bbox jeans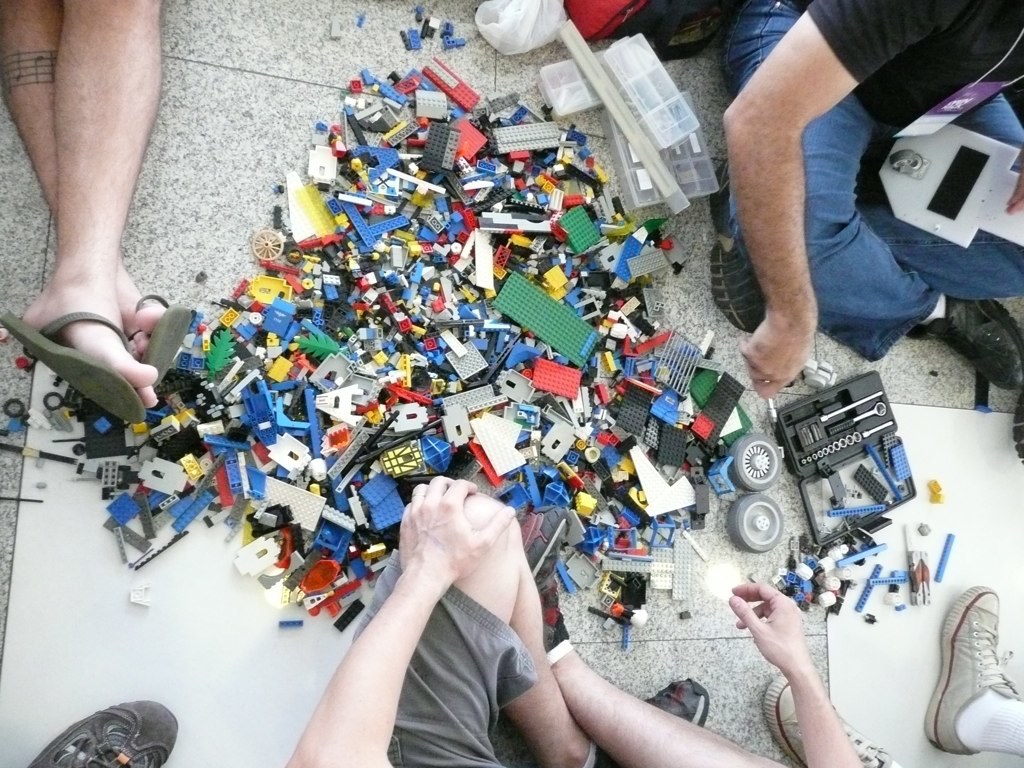
[x1=721, y1=0, x2=1023, y2=364]
